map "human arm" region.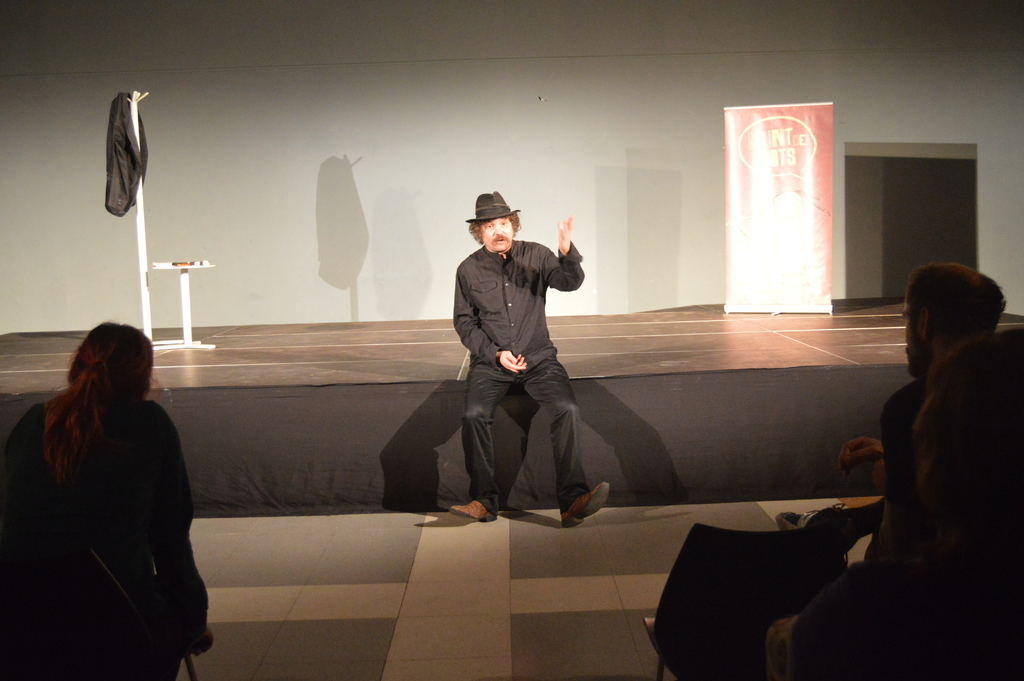
Mapped to bbox(140, 400, 219, 659).
